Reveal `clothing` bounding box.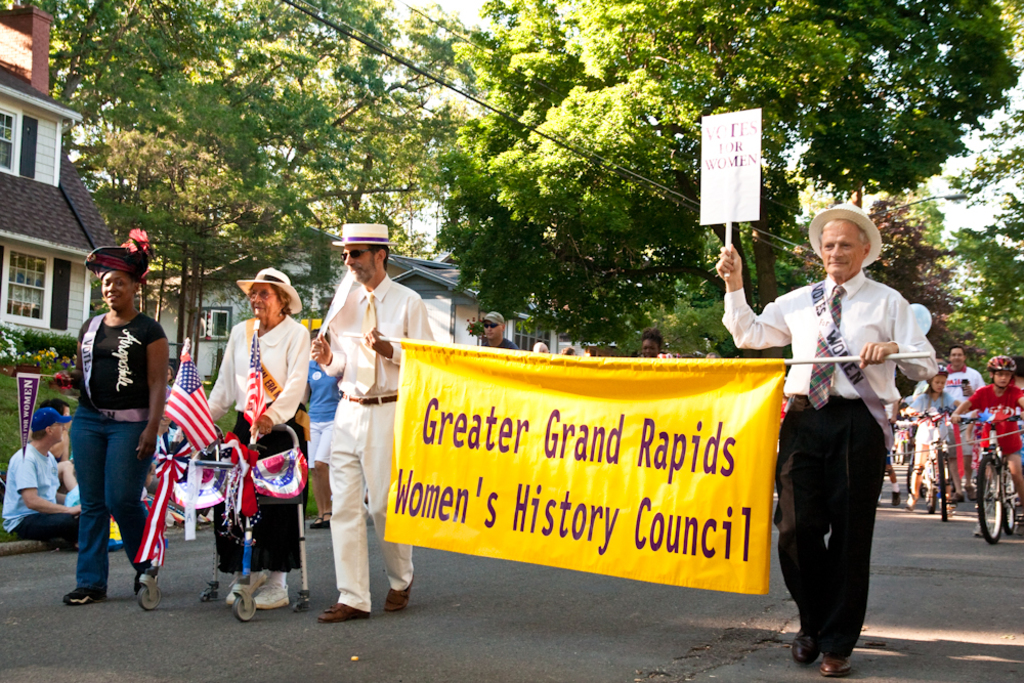
Revealed: x1=769 y1=223 x2=924 y2=659.
